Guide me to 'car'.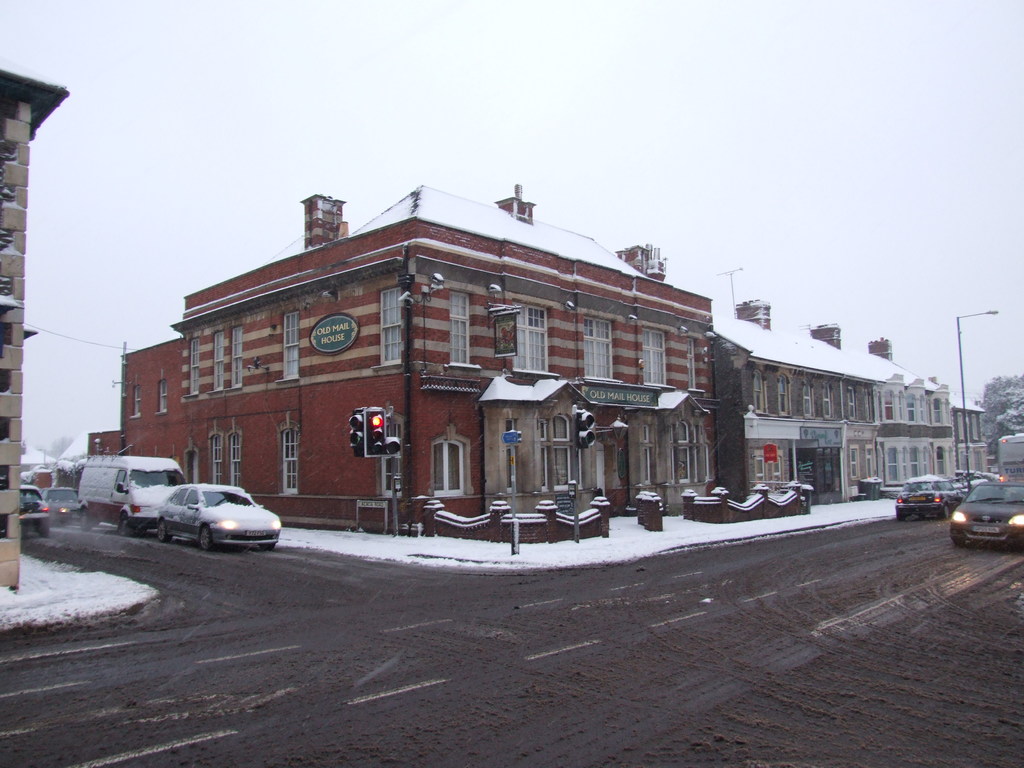
Guidance: 897, 482, 953, 518.
